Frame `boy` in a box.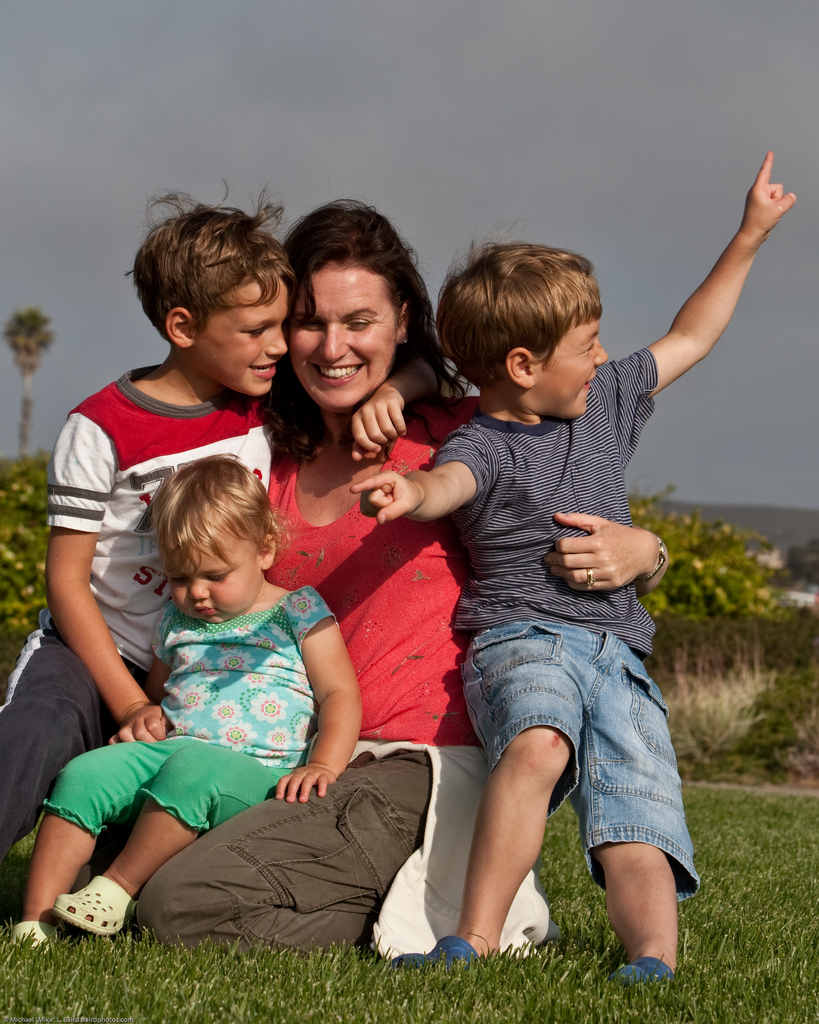
rect(4, 452, 360, 956).
